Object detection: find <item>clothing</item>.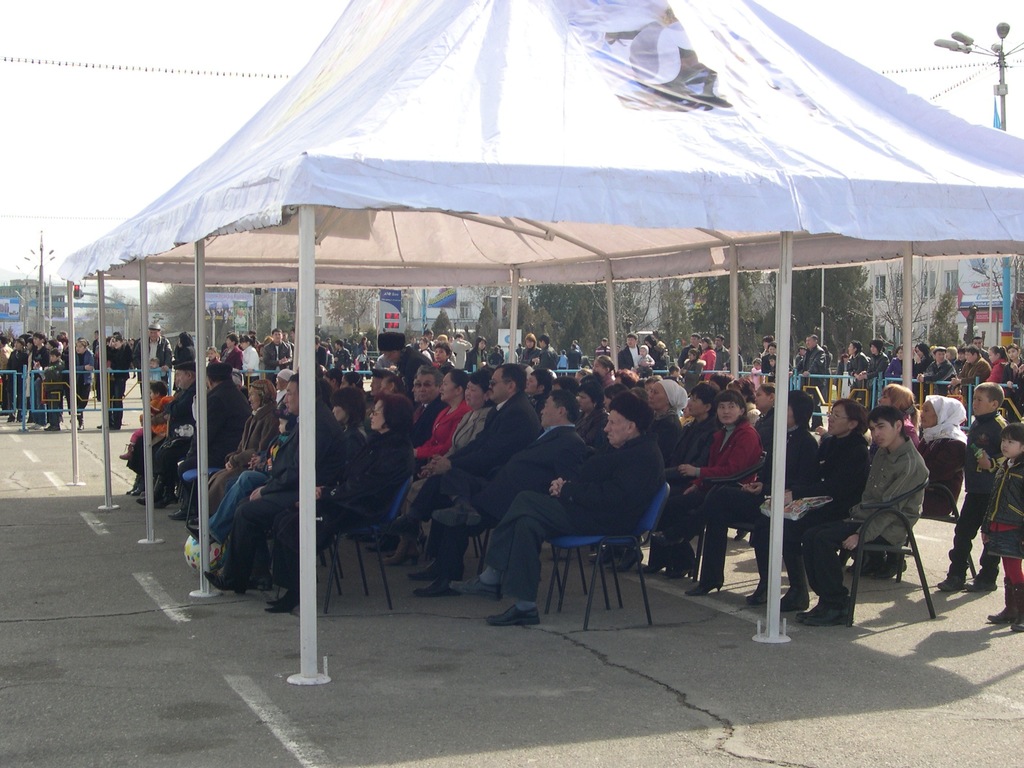
region(666, 415, 737, 545).
